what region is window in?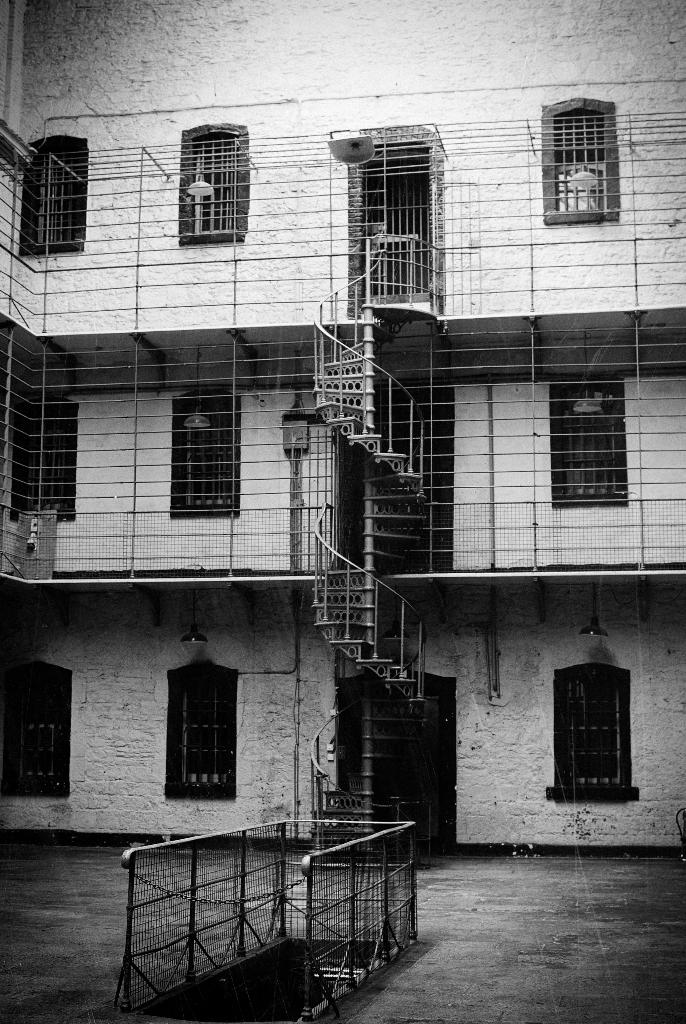
[547, 102, 617, 223].
